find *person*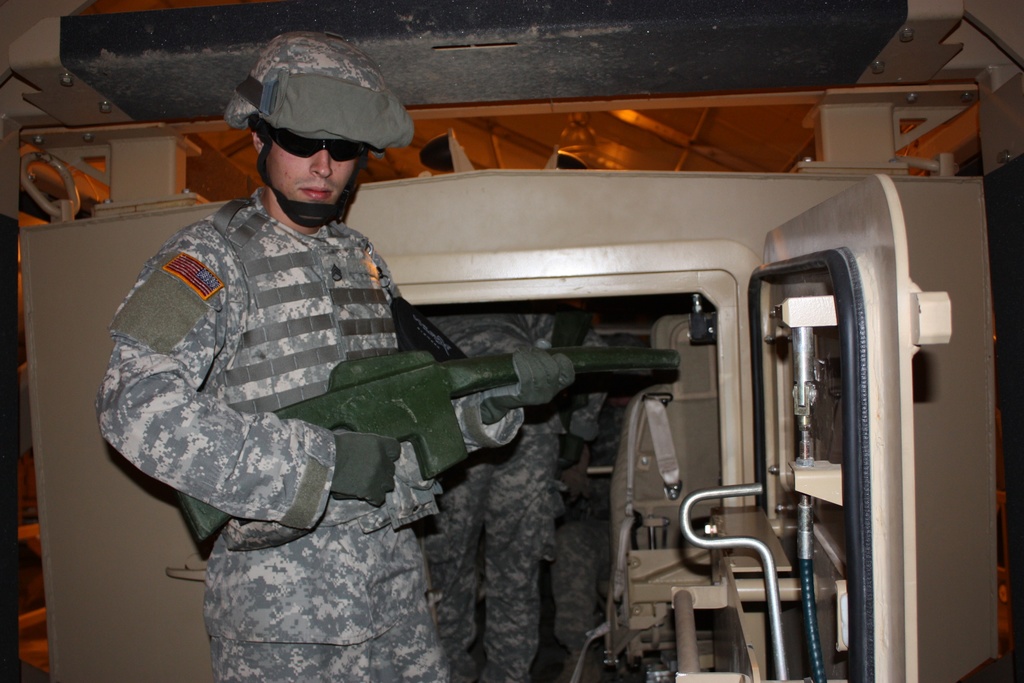
x1=99 y1=50 x2=448 y2=660
